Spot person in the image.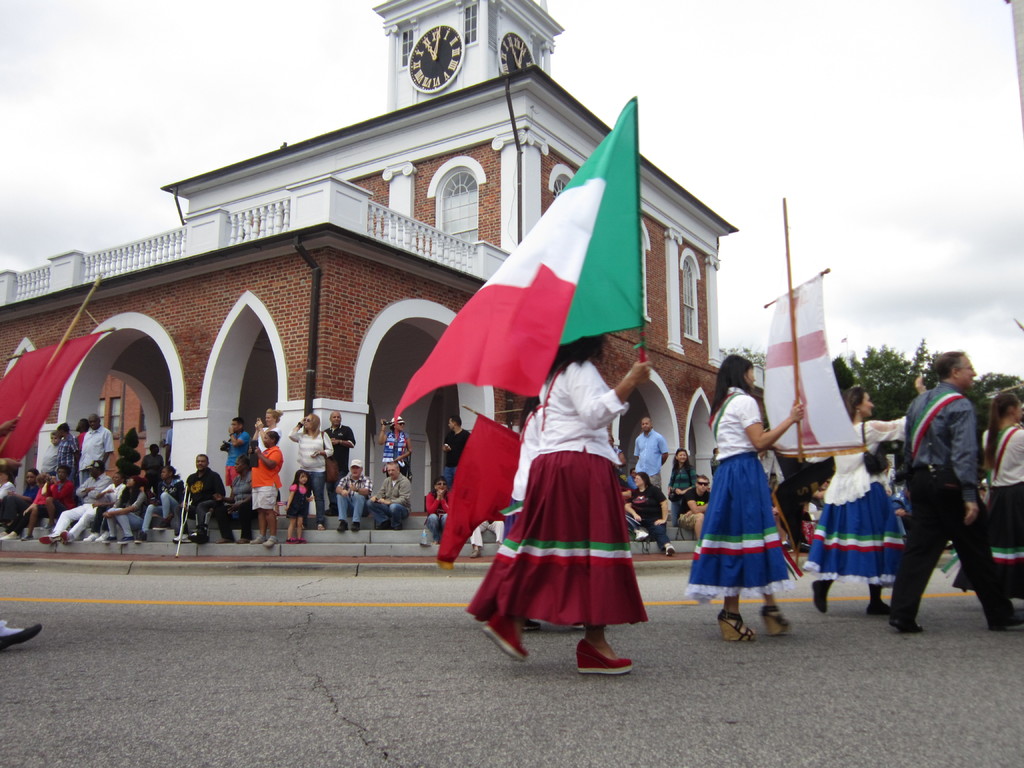
person found at <box>220,448,258,543</box>.
